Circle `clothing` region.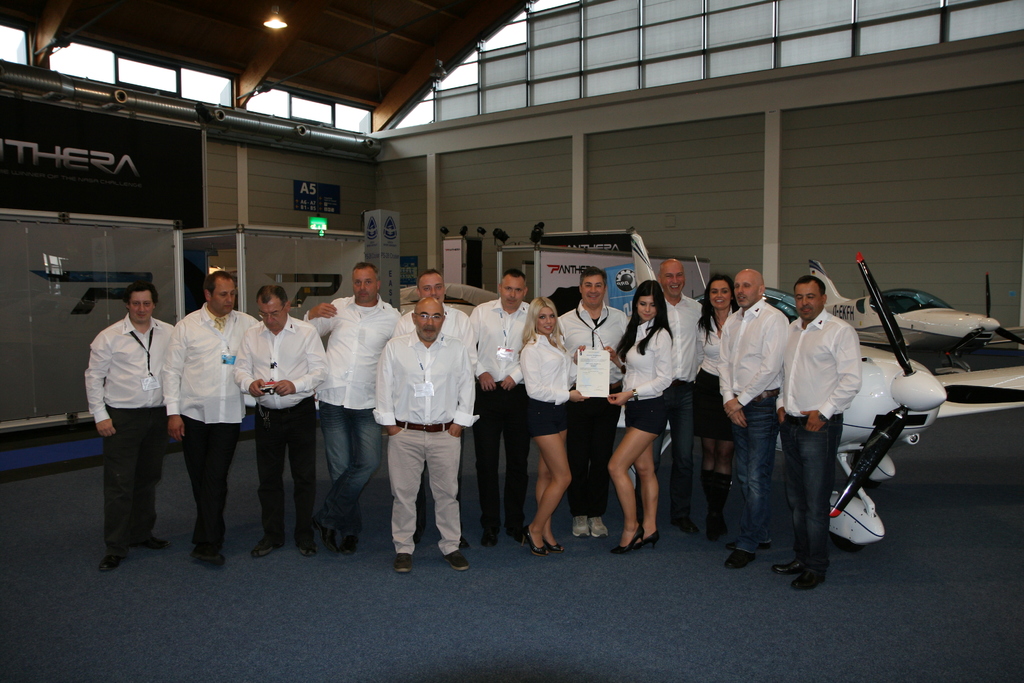
Region: {"x1": 229, "y1": 309, "x2": 332, "y2": 550}.
